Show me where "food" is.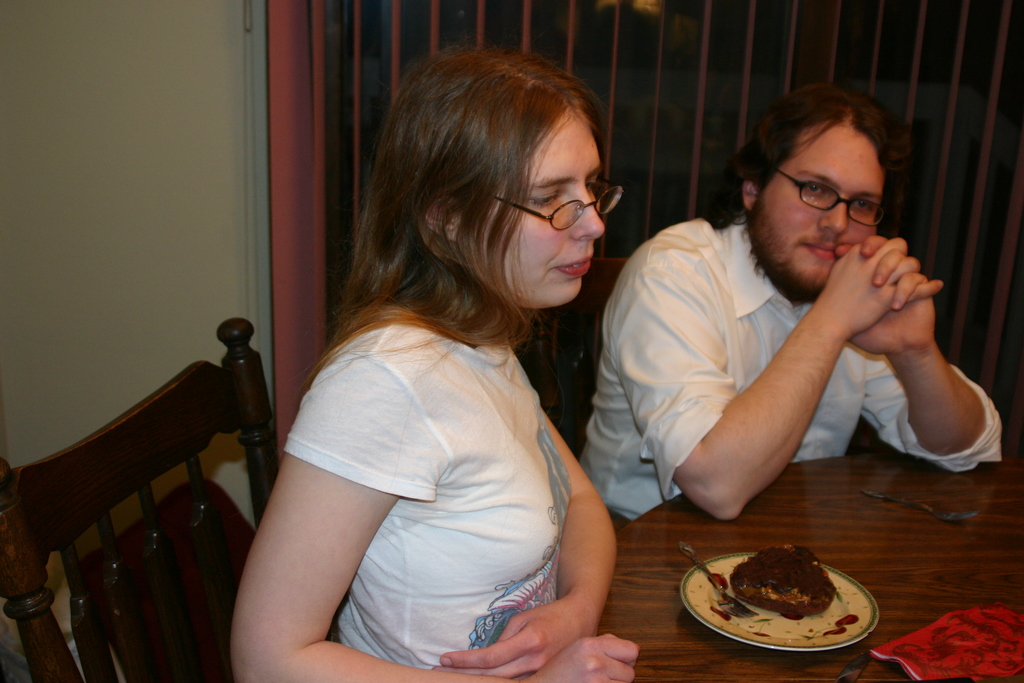
"food" is at pyautogui.locateOnScreen(684, 552, 881, 646).
